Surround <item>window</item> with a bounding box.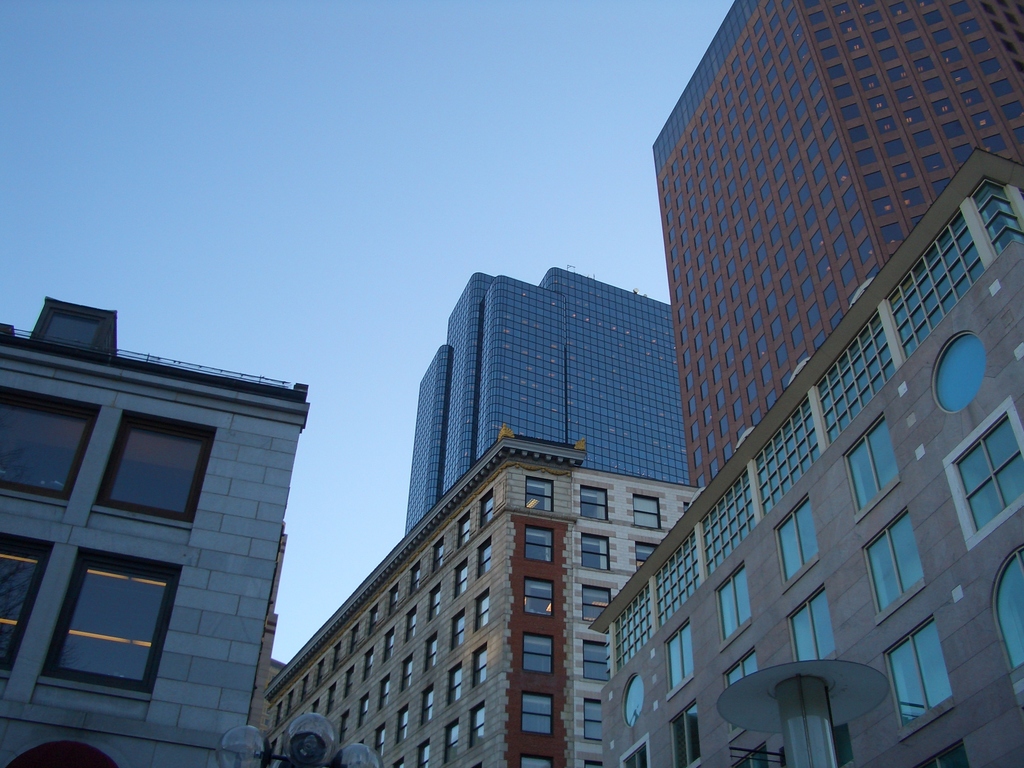
x1=516 y1=569 x2=557 y2=620.
